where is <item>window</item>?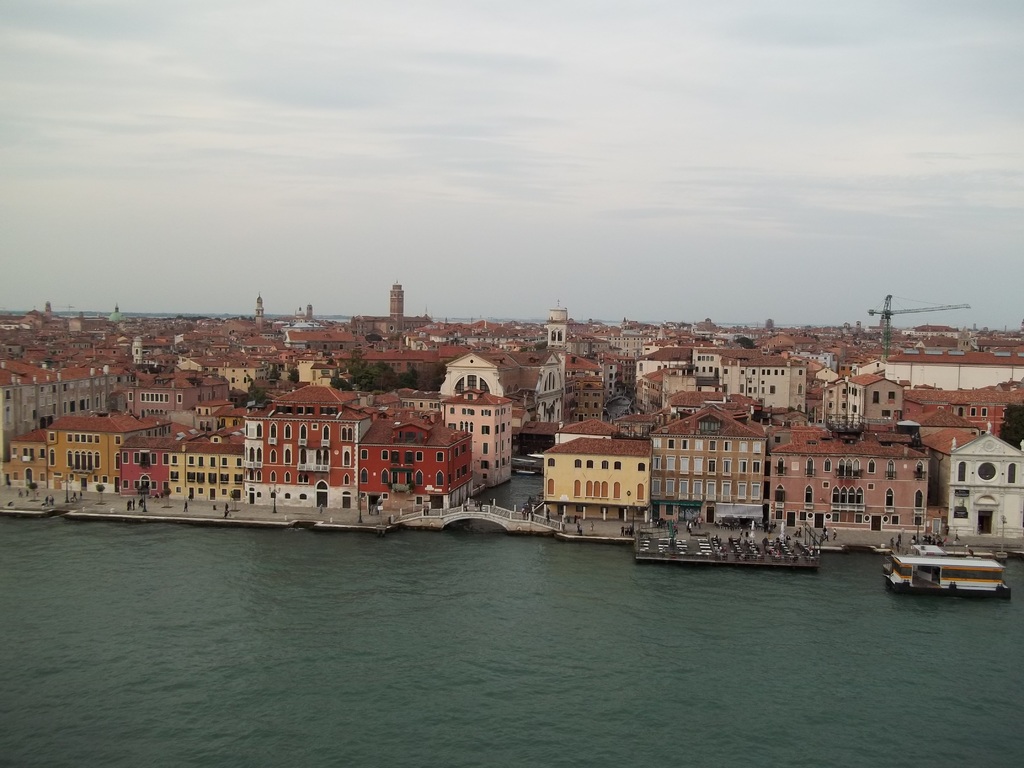
[left=358, top=467, right=369, bottom=484].
